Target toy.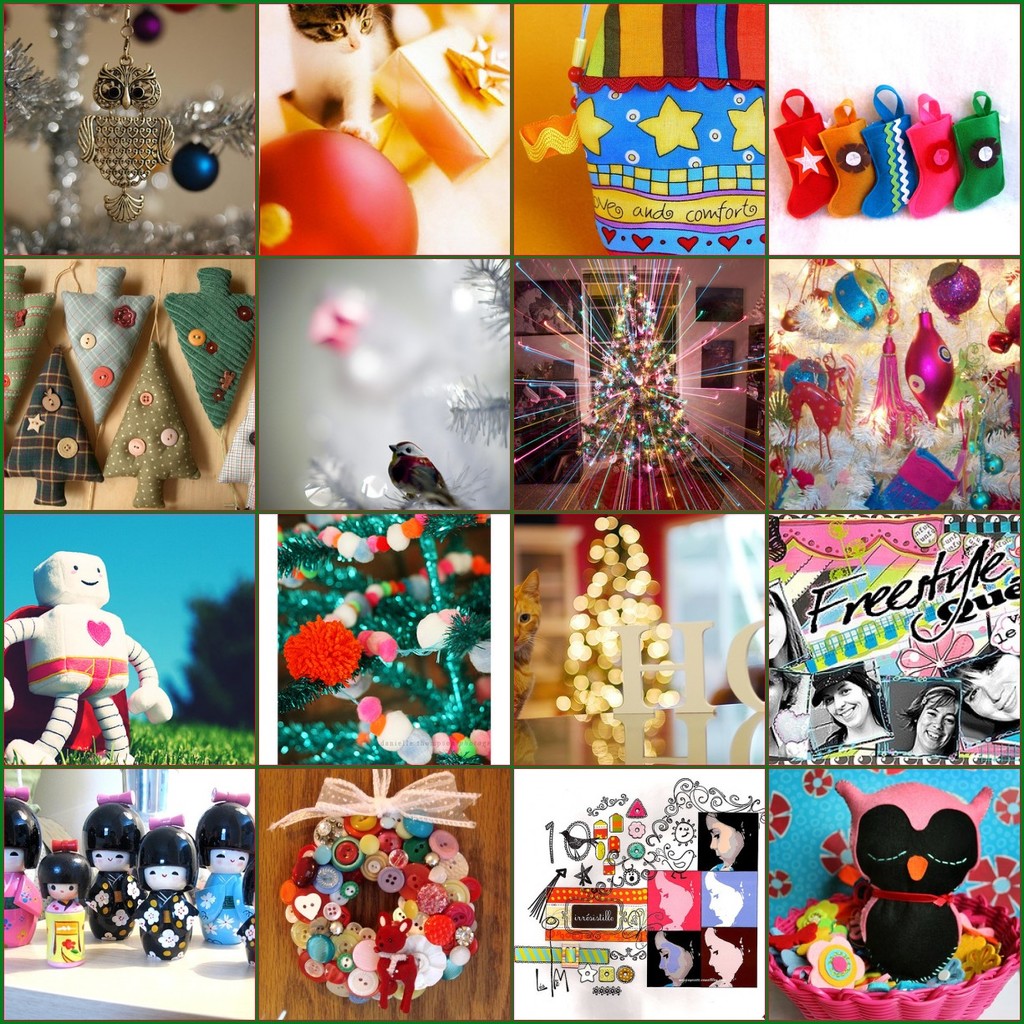
Target region: bbox(78, 792, 148, 945).
